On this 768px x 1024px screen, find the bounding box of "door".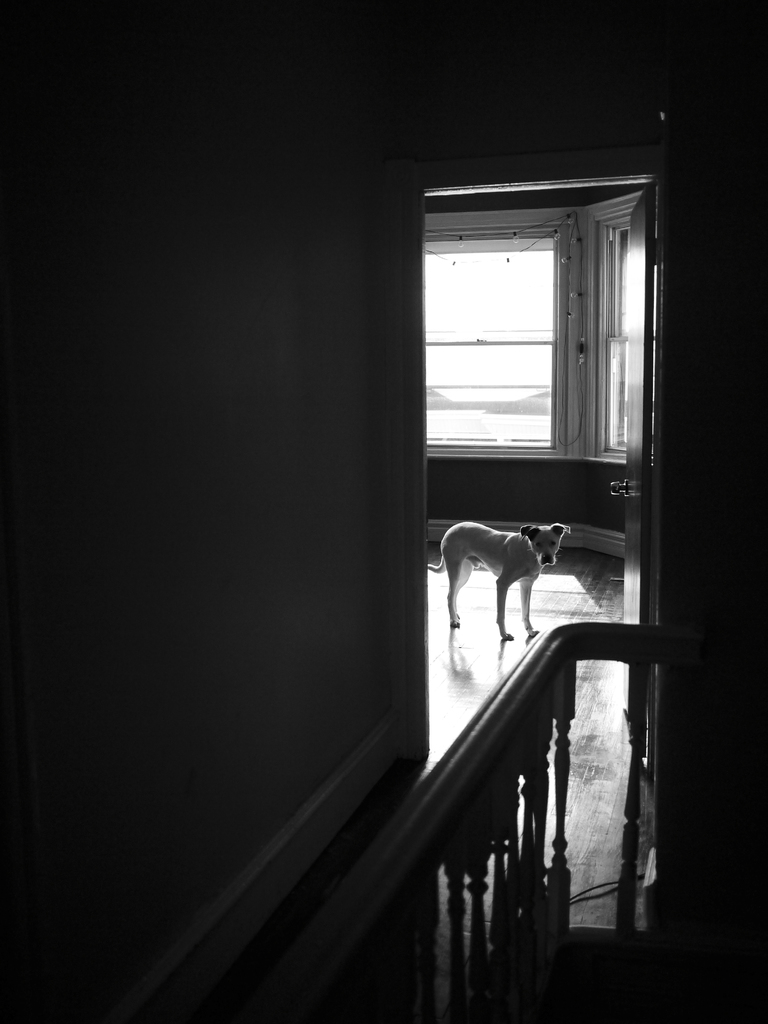
Bounding box: bbox=(603, 189, 663, 755).
